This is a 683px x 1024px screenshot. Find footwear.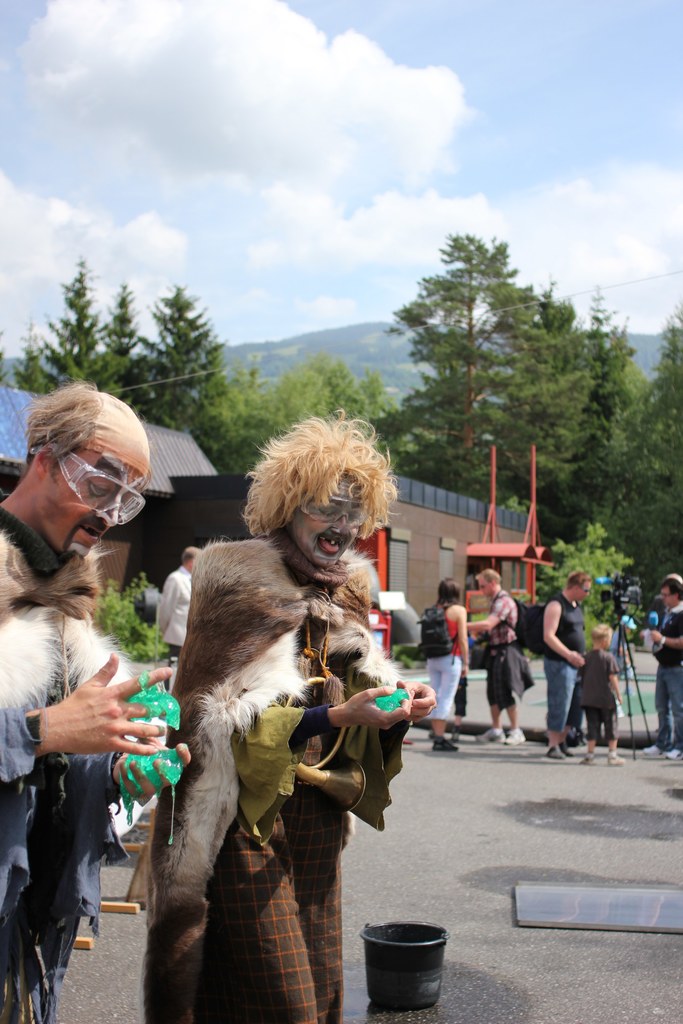
Bounding box: region(476, 728, 501, 746).
